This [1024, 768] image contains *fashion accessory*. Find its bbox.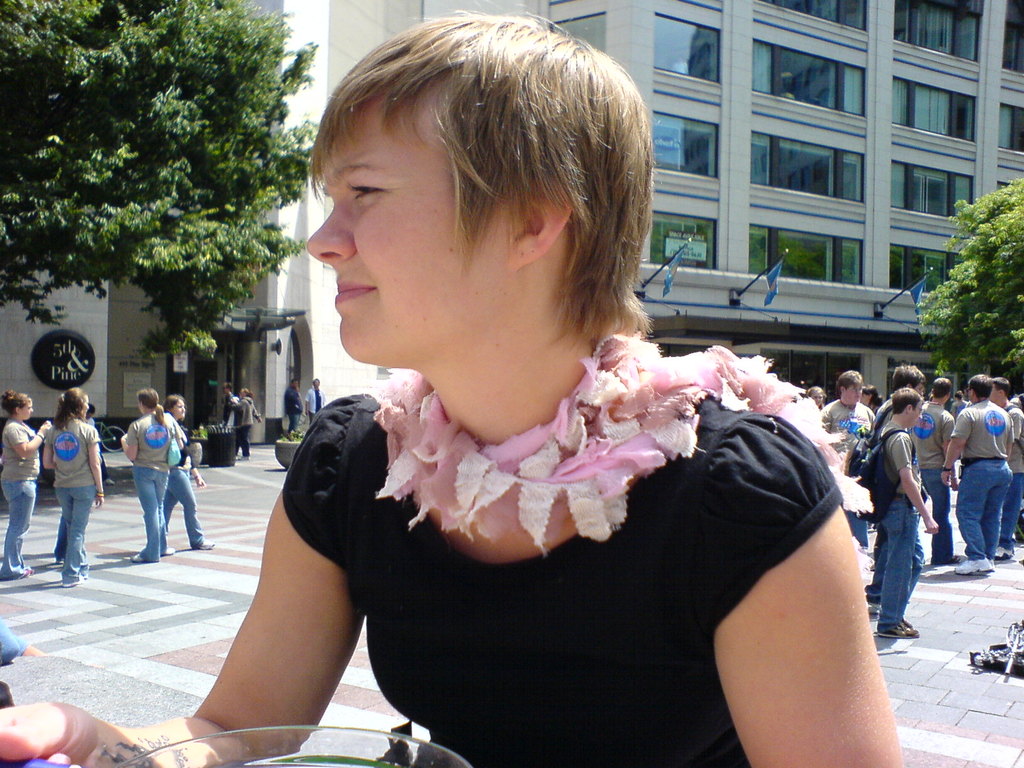
[left=954, top=557, right=993, bottom=577].
